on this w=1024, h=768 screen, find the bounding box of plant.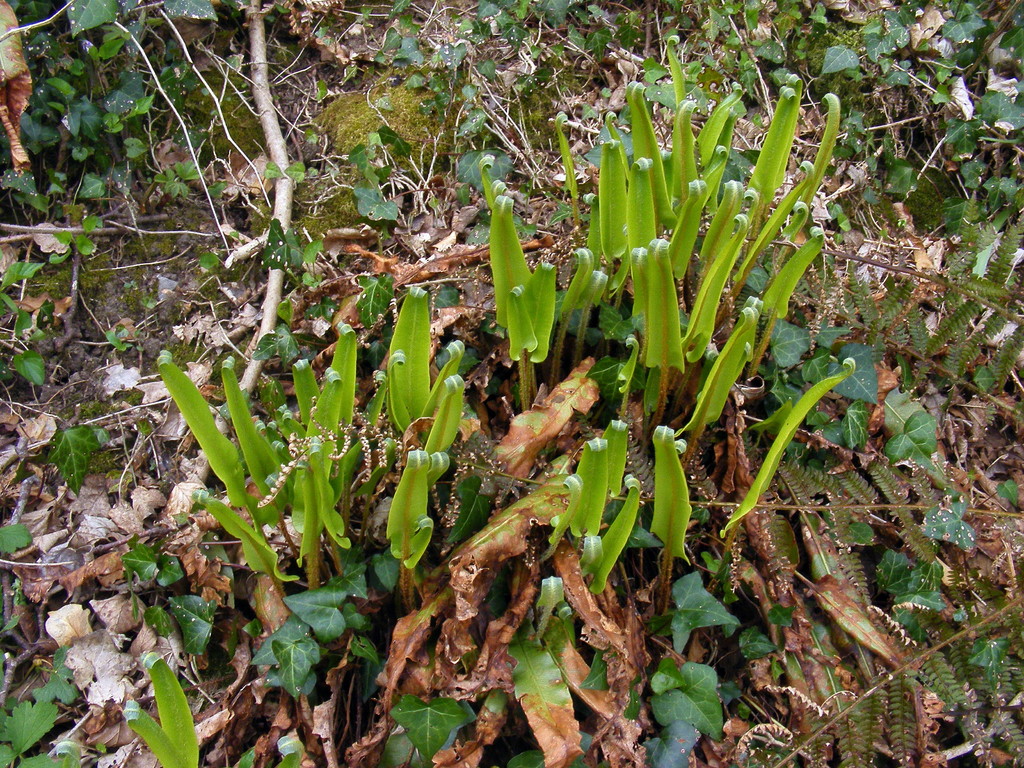
Bounding box: [x1=390, y1=691, x2=497, y2=755].
